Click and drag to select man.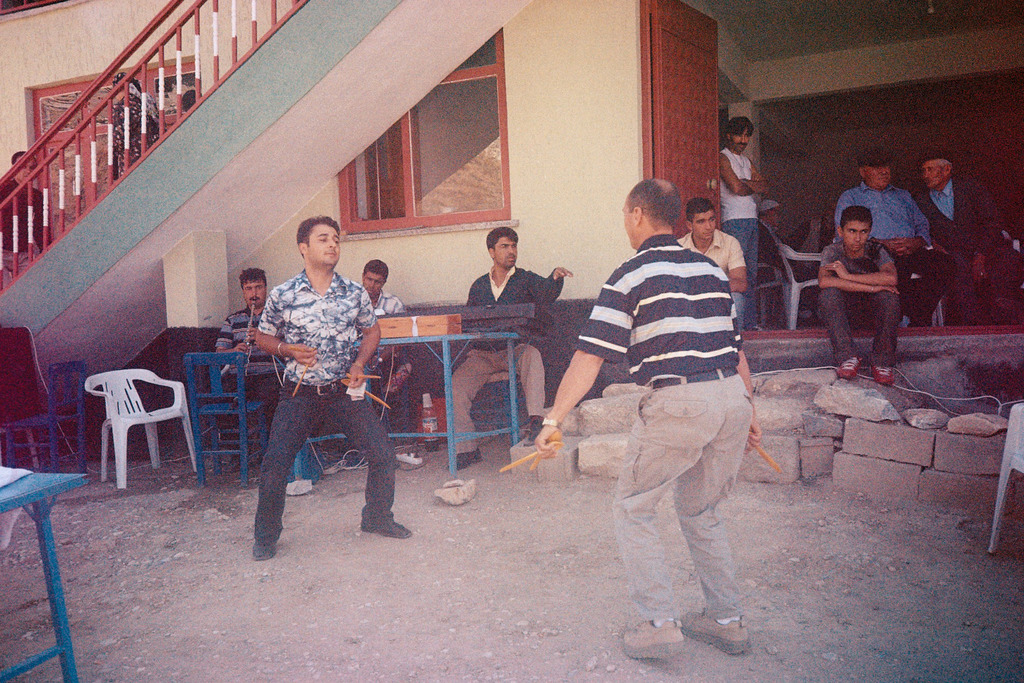
Selection: bbox=[448, 225, 568, 473].
